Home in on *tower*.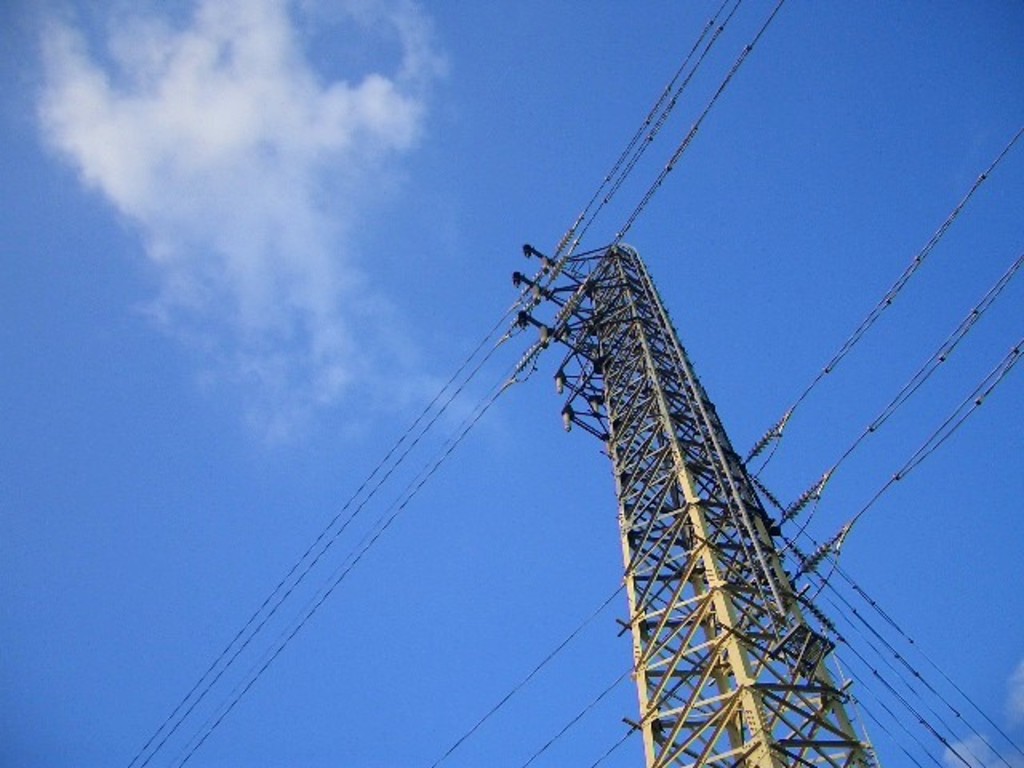
Homed in at bbox(501, 184, 867, 750).
